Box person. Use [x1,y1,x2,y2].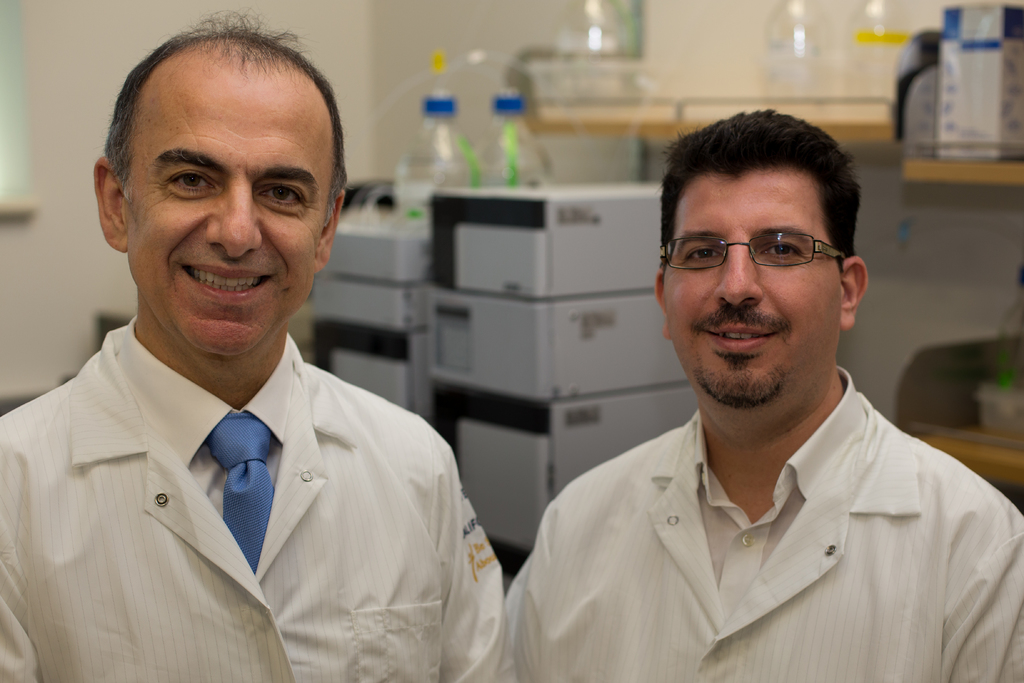
[0,1,500,682].
